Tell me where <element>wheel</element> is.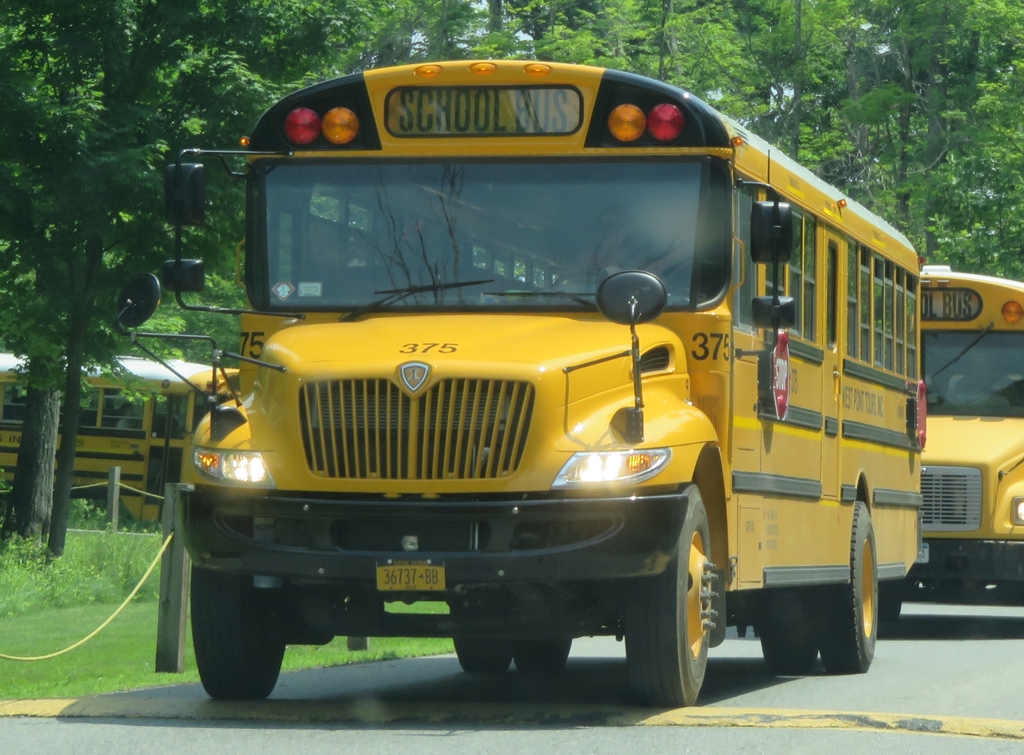
<element>wheel</element> is at Rect(447, 605, 509, 671).
